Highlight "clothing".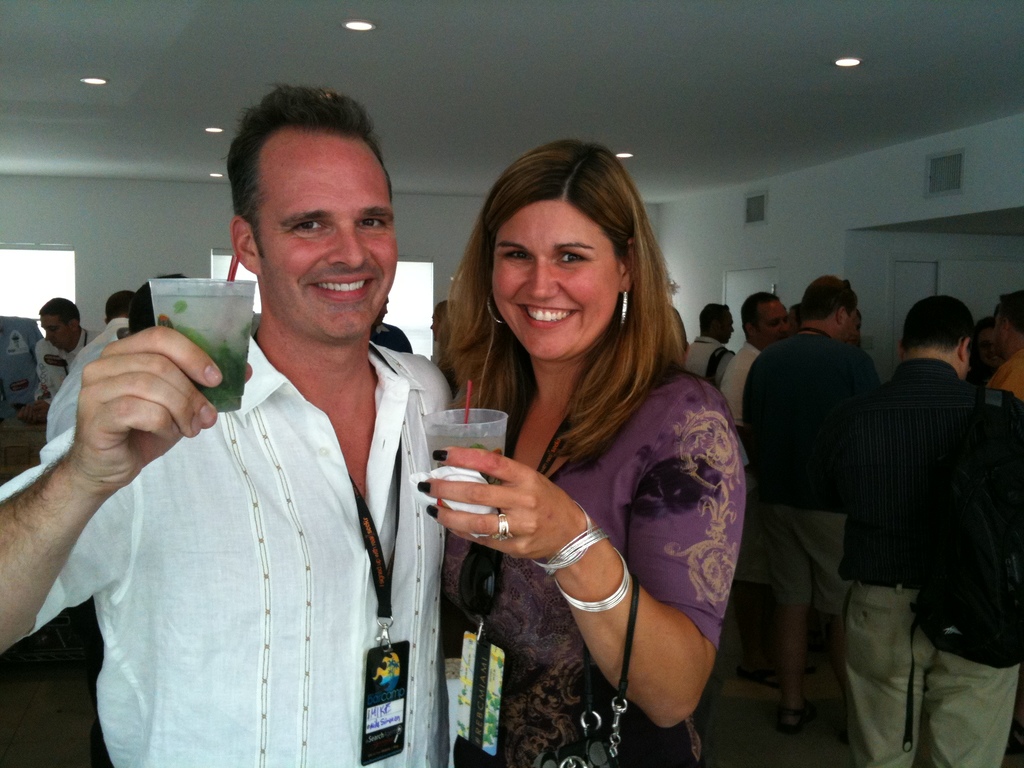
Highlighted region: 42, 243, 476, 758.
